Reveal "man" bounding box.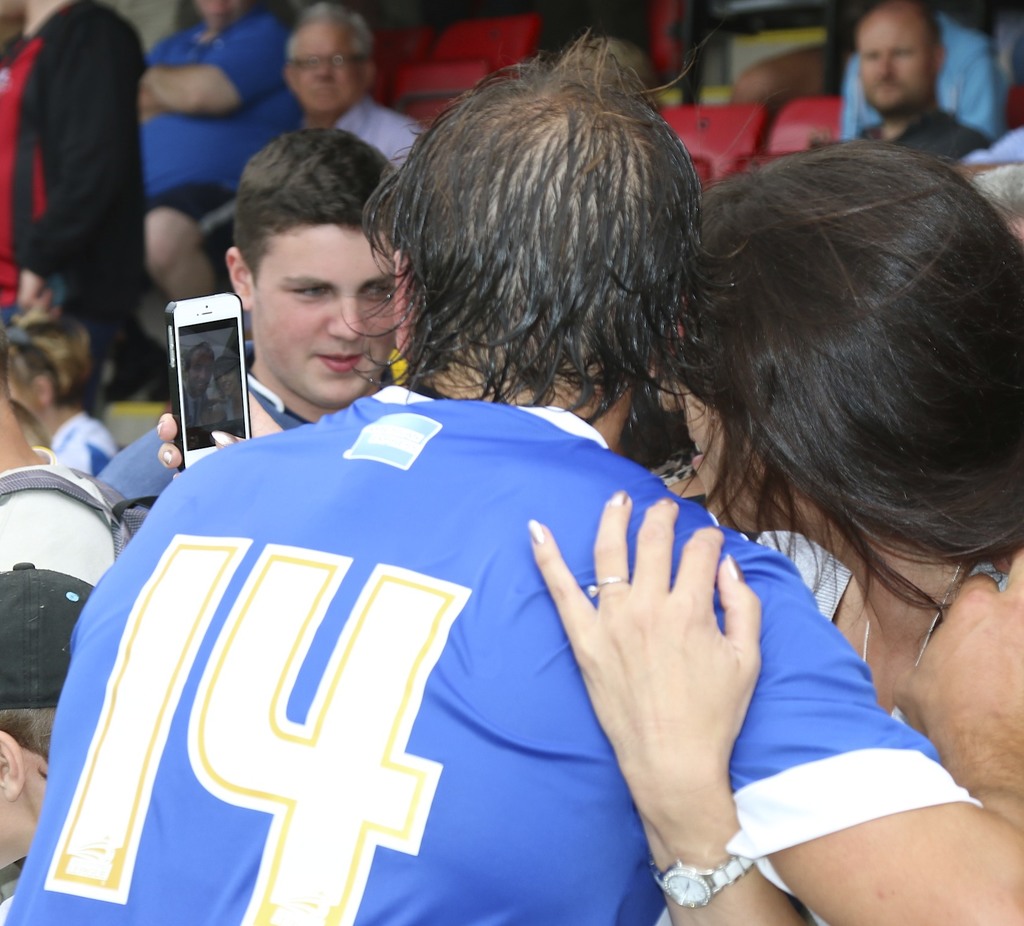
Revealed: region(283, 0, 427, 168).
